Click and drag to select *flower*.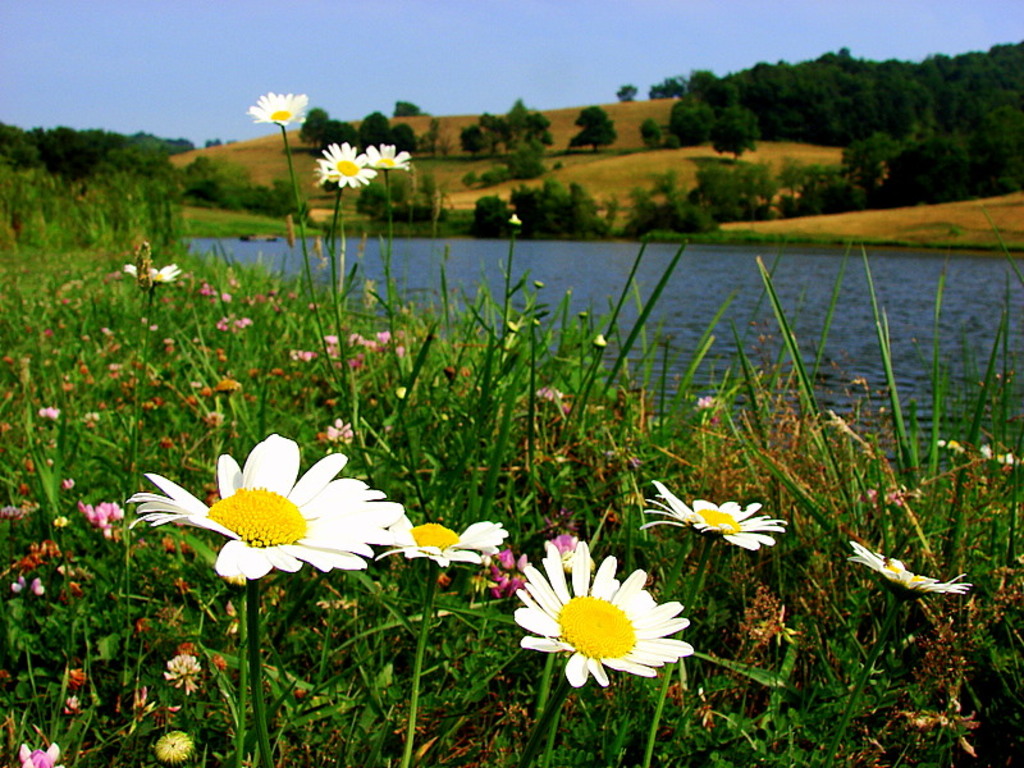
Selection: (left=694, top=396, right=719, bottom=431).
